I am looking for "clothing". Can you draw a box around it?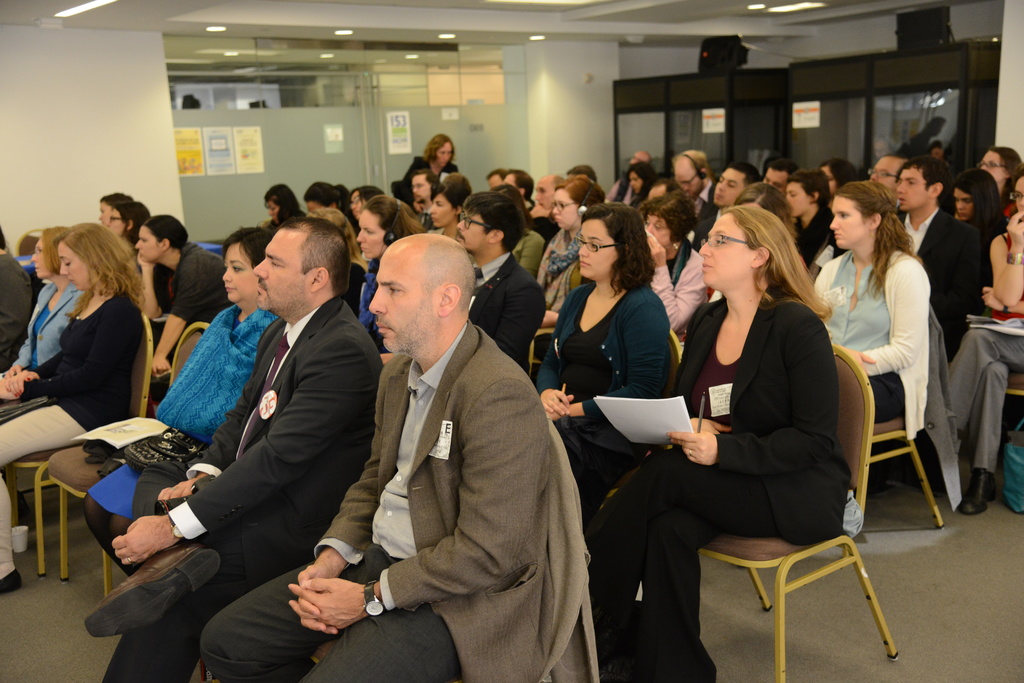
Sure, the bounding box is box(529, 283, 663, 486).
